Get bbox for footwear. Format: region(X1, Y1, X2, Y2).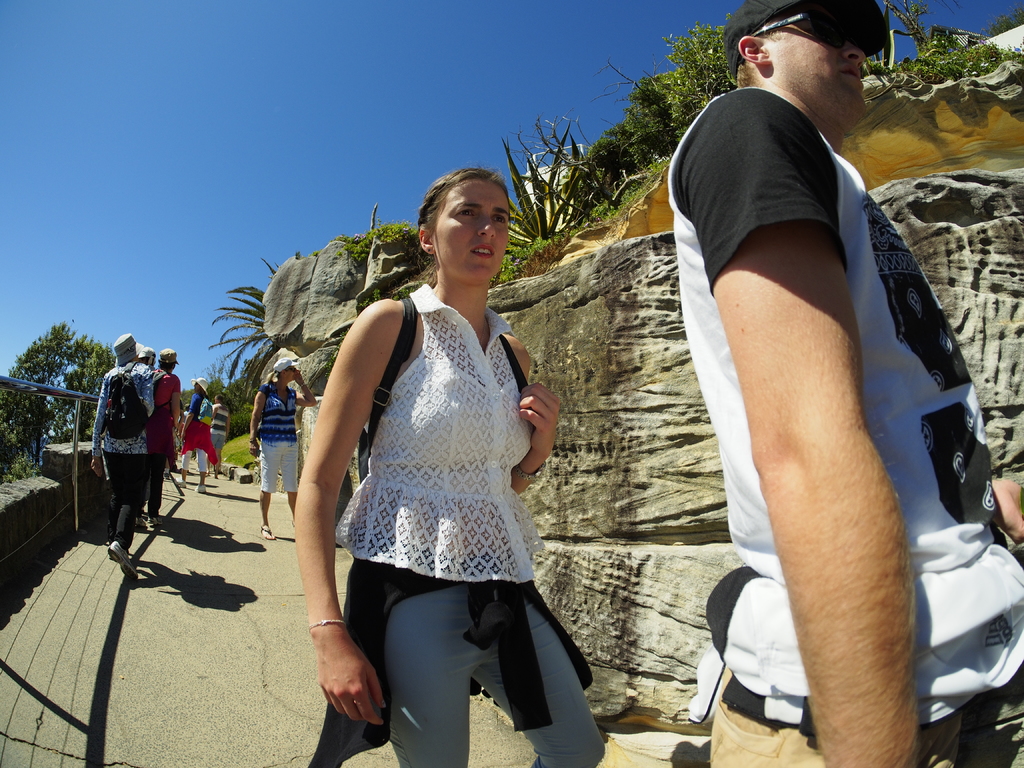
region(261, 524, 275, 542).
